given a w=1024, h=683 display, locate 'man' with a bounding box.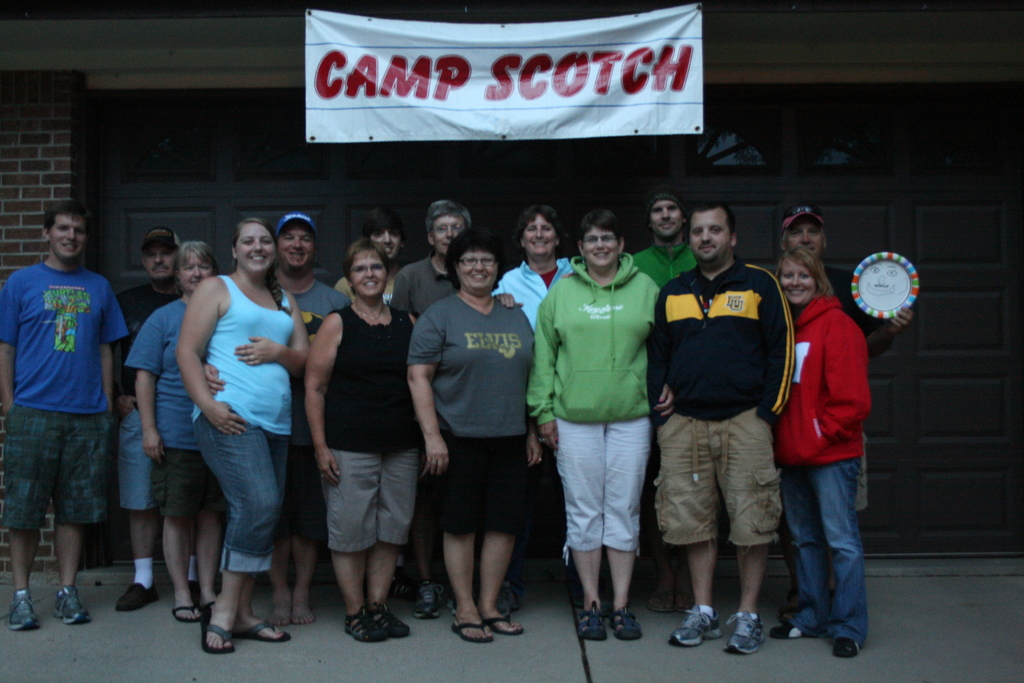
Located: BBox(113, 227, 204, 614).
